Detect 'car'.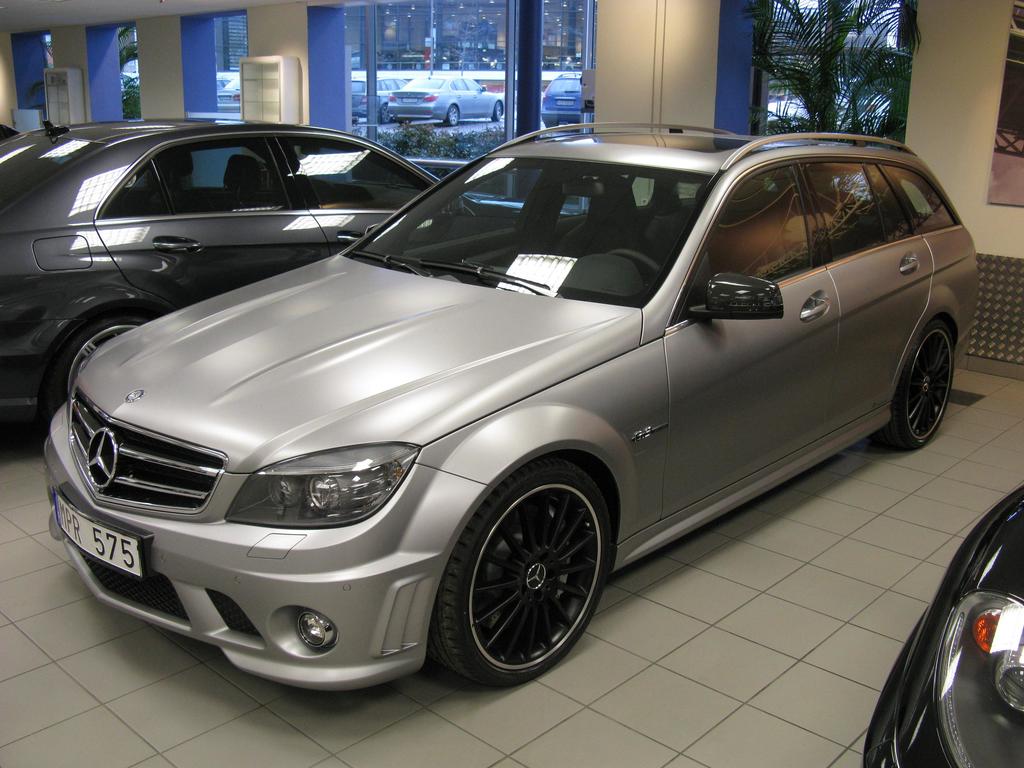
Detected at <bbox>38, 119, 980, 701</bbox>.
